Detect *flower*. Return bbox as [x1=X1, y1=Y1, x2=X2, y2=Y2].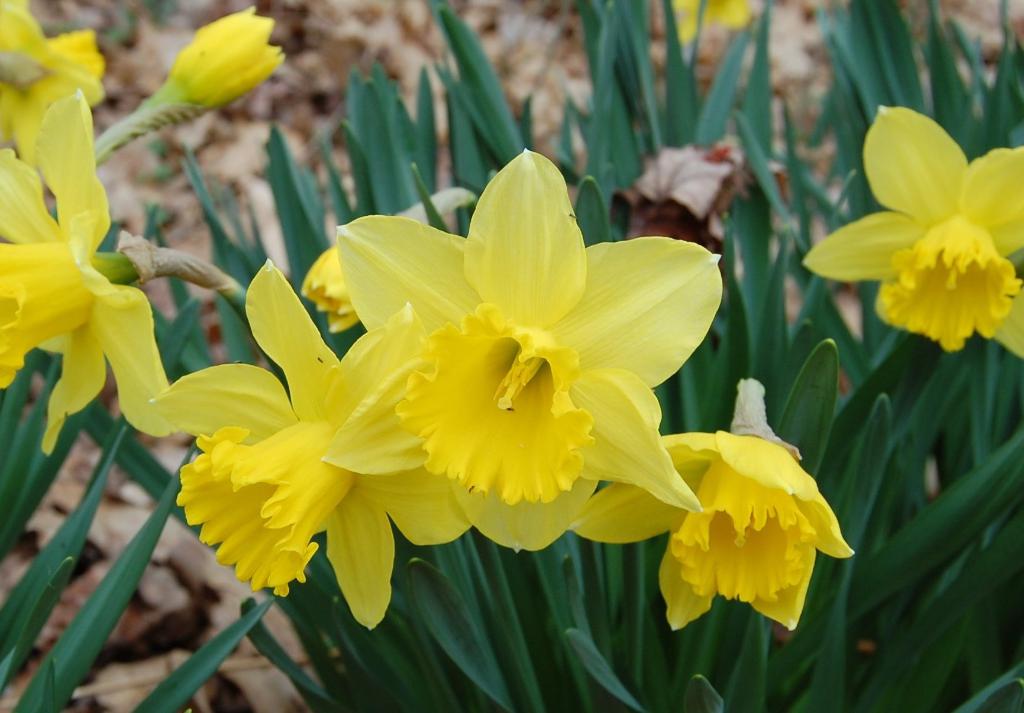
[x1=800, y1=100, x2=1023, y2=363].
